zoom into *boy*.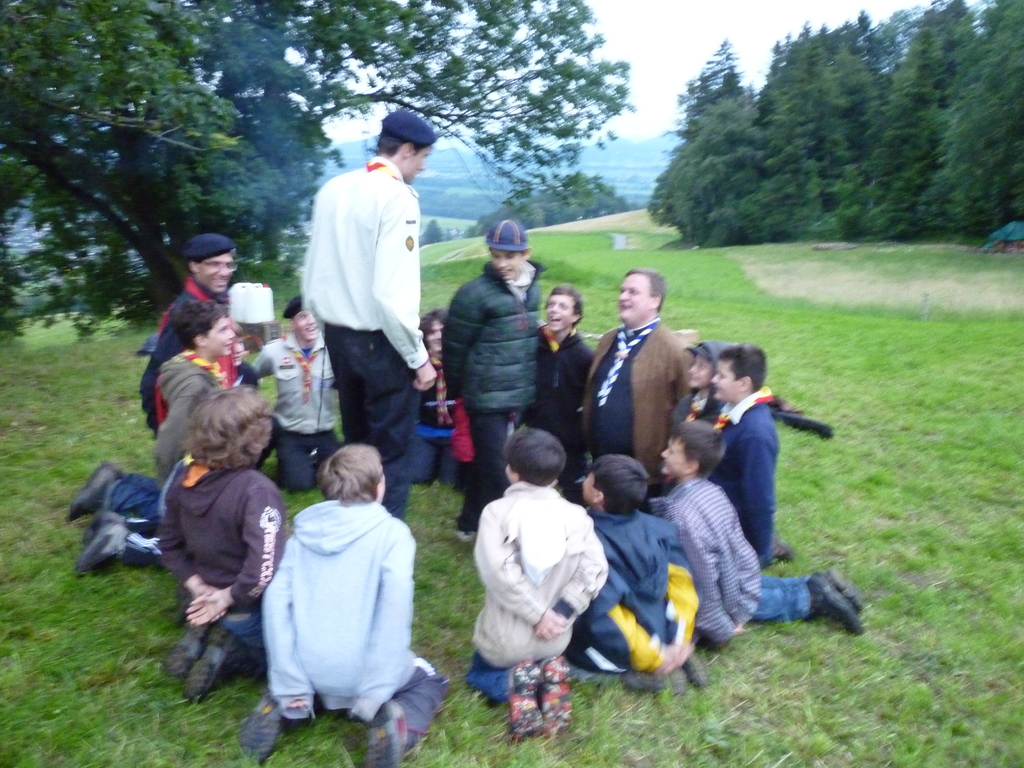
Zoom target: {"x1": 554, "y1": 455, "x2": 712, "y2": 699}.
